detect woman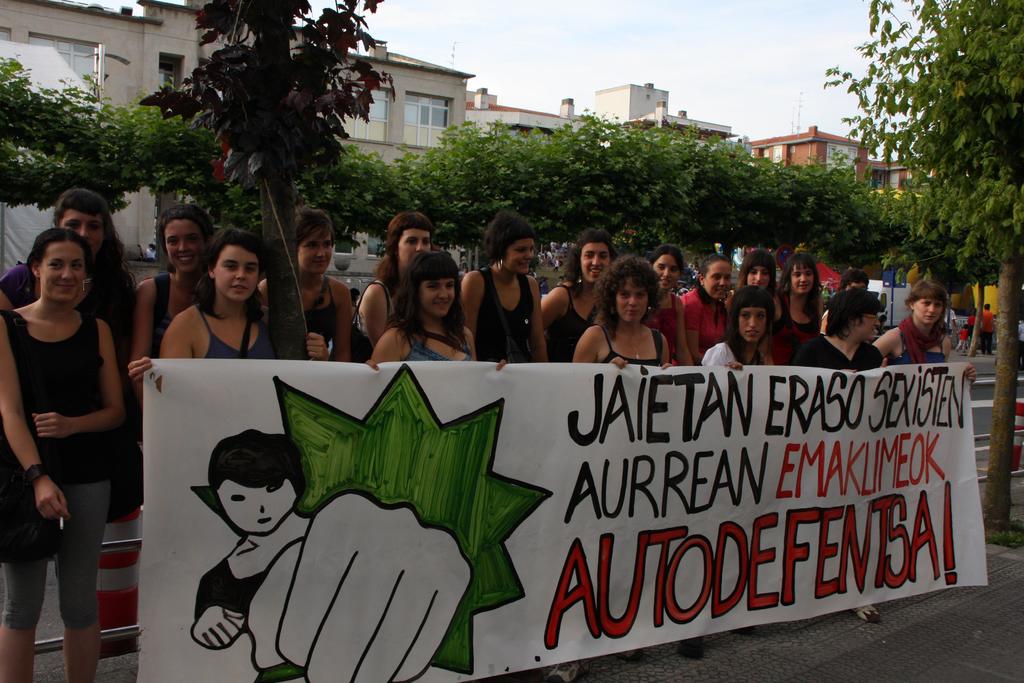
(0, 220, 124, 682)
